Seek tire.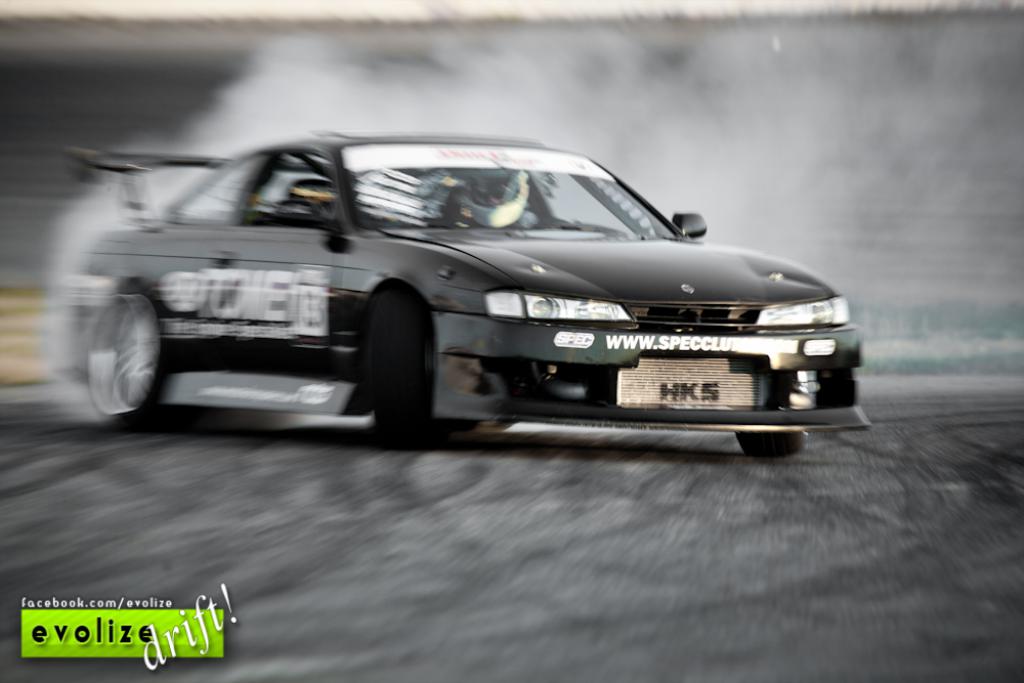
region(738, 430, 804, 456).
